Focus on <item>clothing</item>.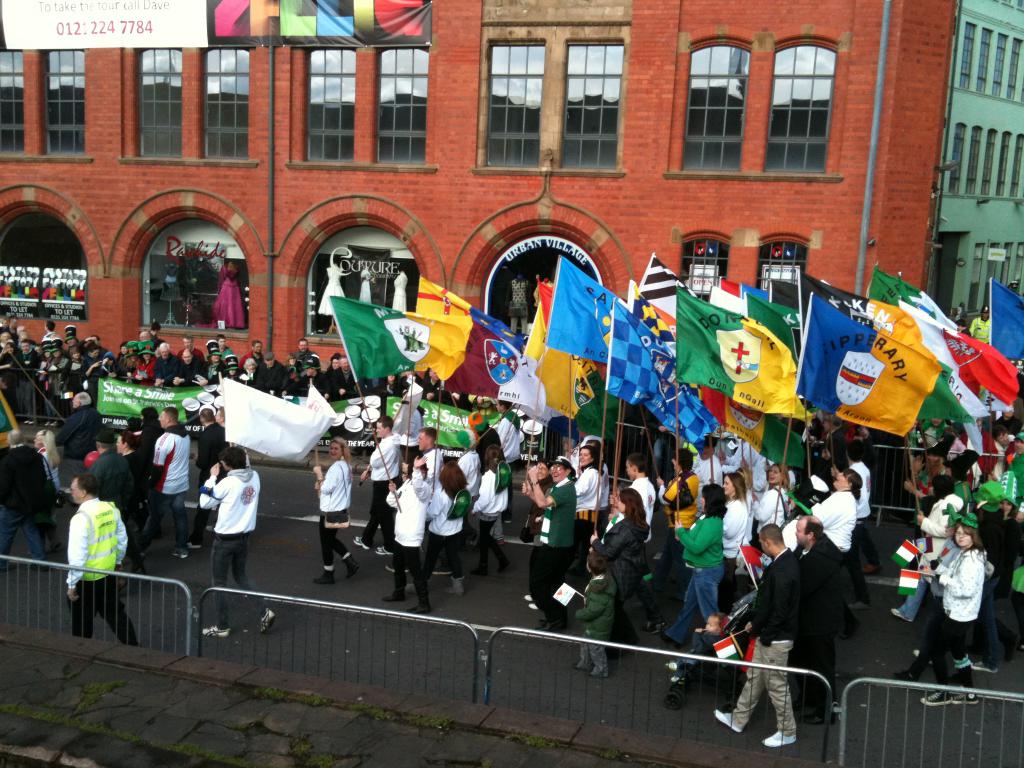
Focused at bbox=(317, 270, 348, 323).
